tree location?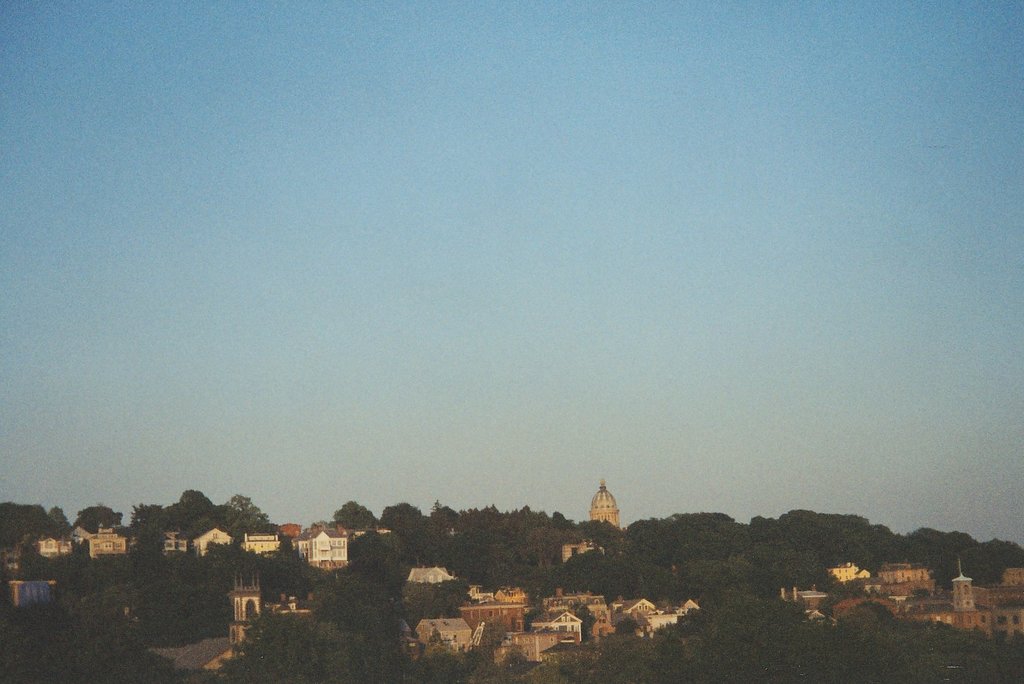
173, 488, 216, 528
